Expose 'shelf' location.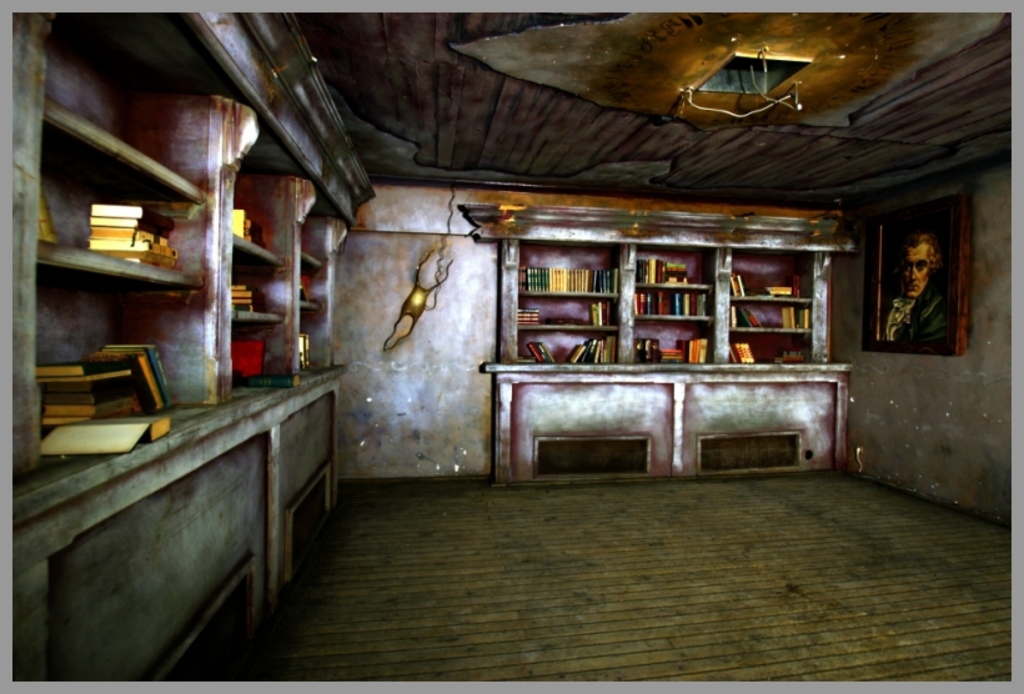
Exposed at l=305, t=206, r=328, b=261.
